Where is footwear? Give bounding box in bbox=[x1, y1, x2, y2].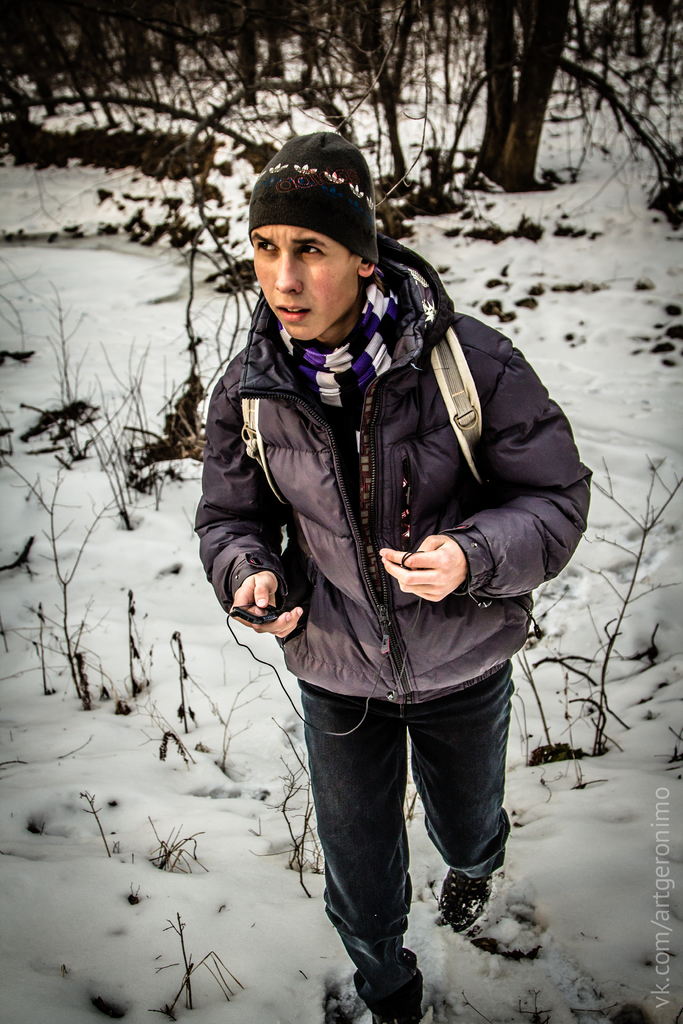
bbox=[430, 858, 542, 963].
